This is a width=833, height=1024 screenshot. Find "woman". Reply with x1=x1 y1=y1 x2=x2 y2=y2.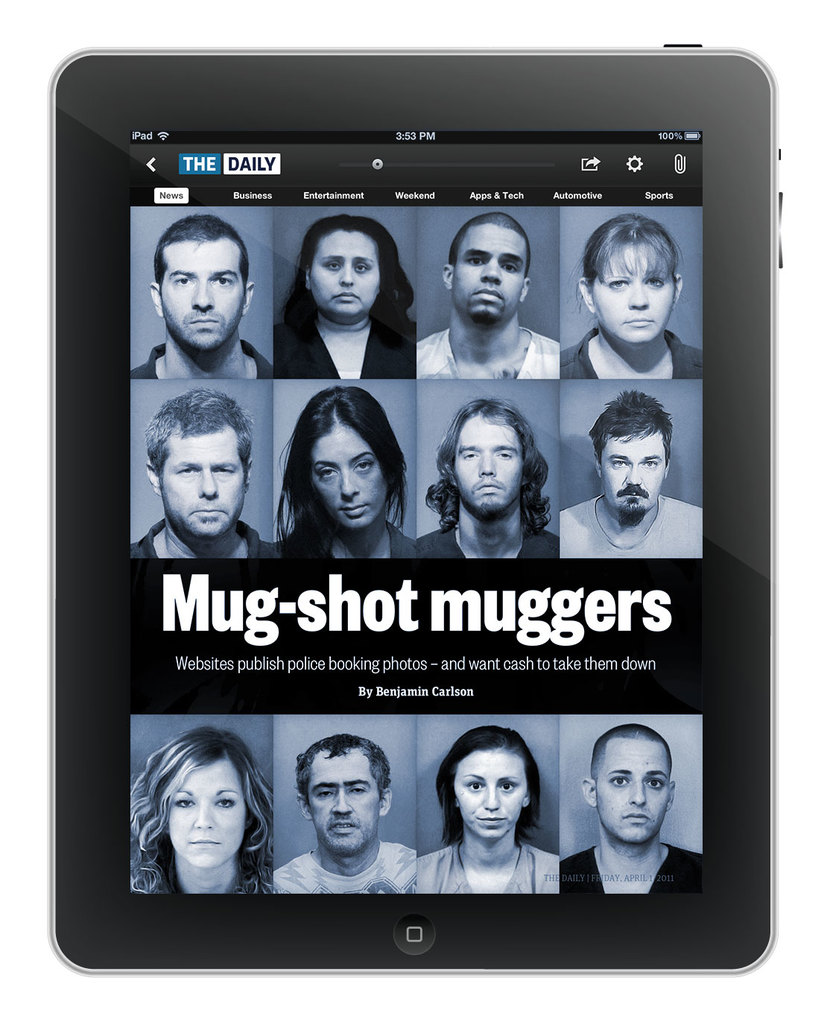
x1=418 y1=723 x2=566 y2=898.
